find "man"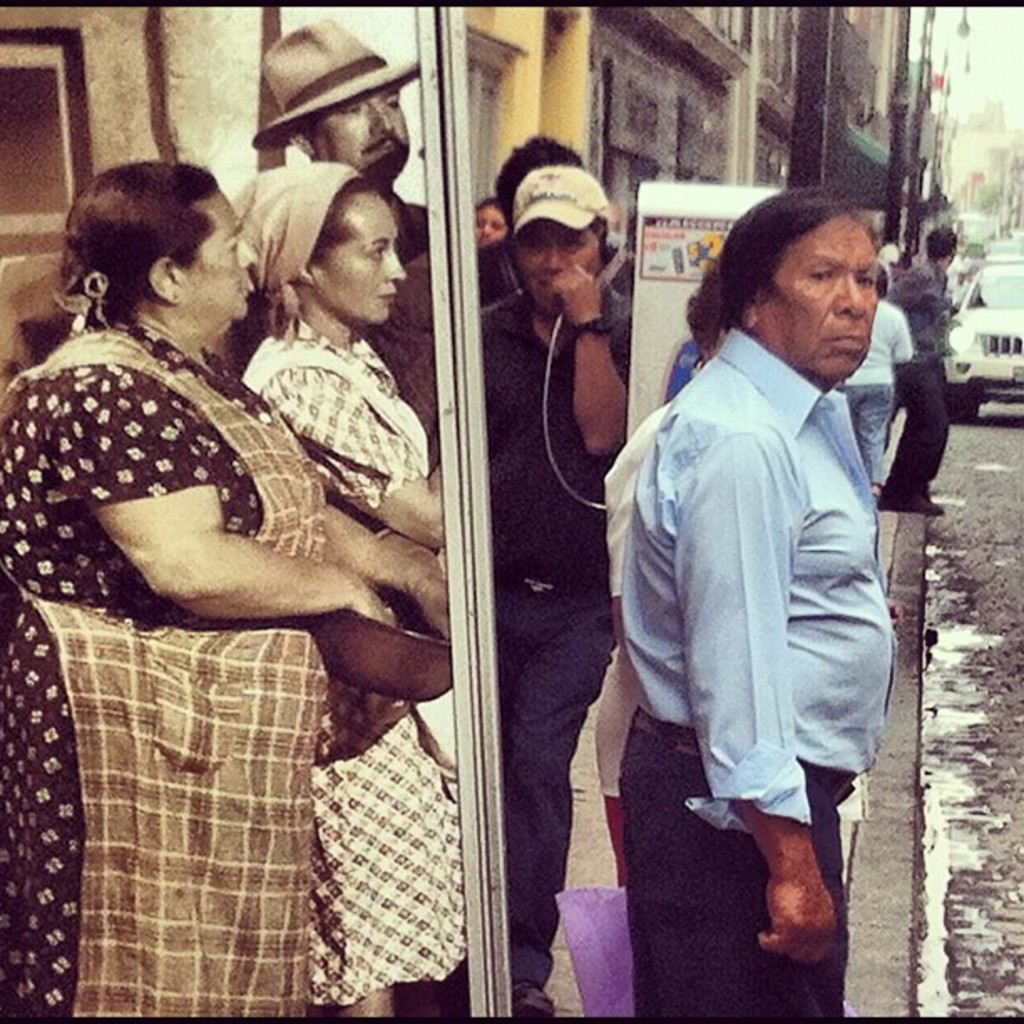
{"left": 479, "top": 137, "right": 637, "bottom": 303}
